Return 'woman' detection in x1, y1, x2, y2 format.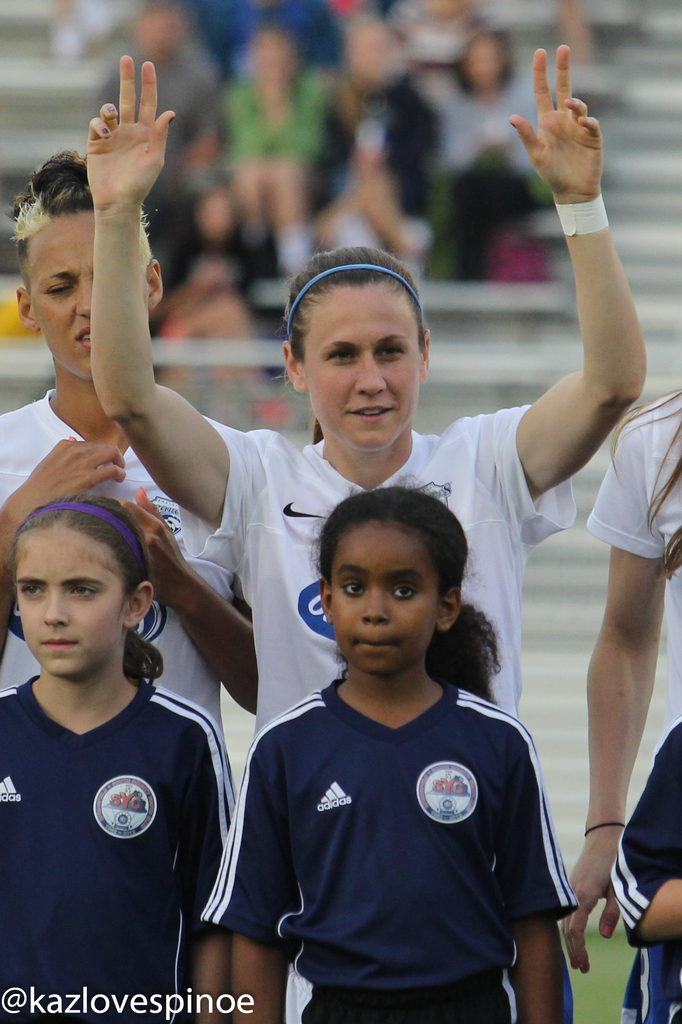
156, 177, 268, 328.
